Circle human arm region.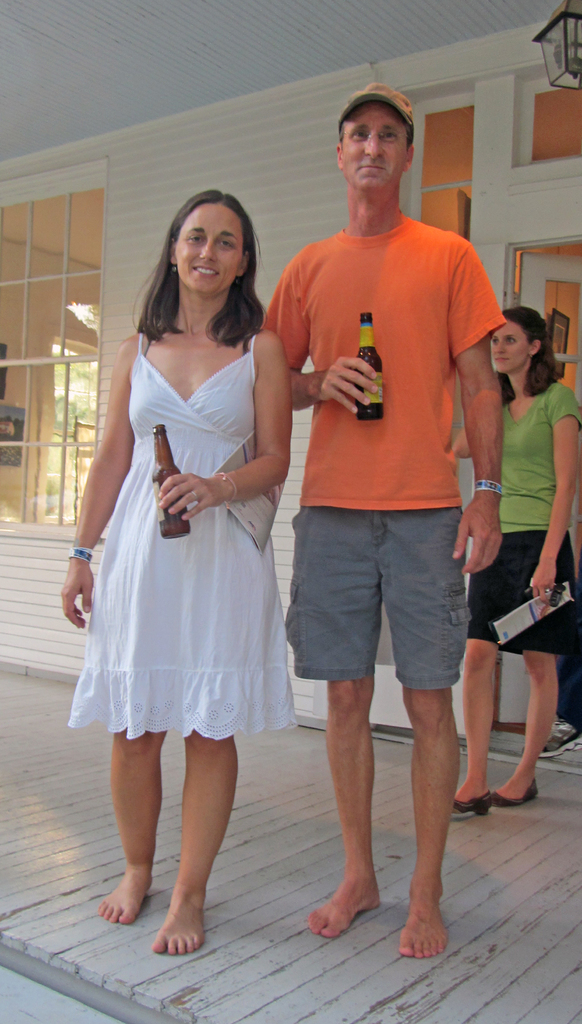
Region: left=448, top=232, right=506, bottom=579.
